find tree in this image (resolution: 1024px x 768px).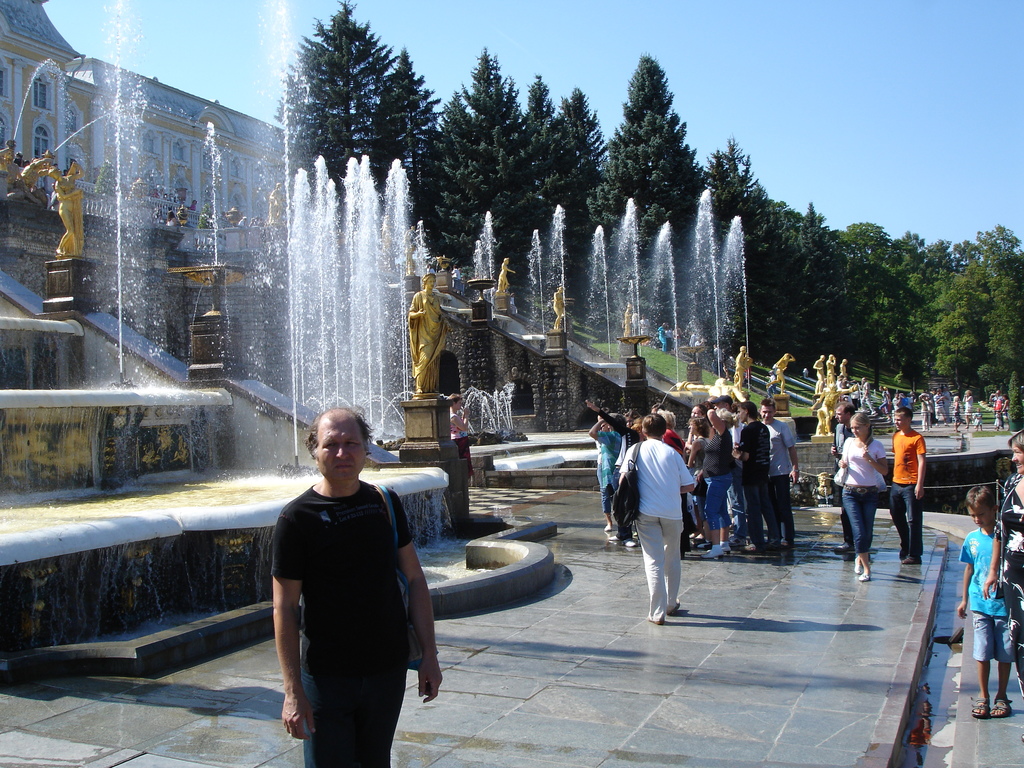
x1=600, y1=54, x2=719, y2=233.
